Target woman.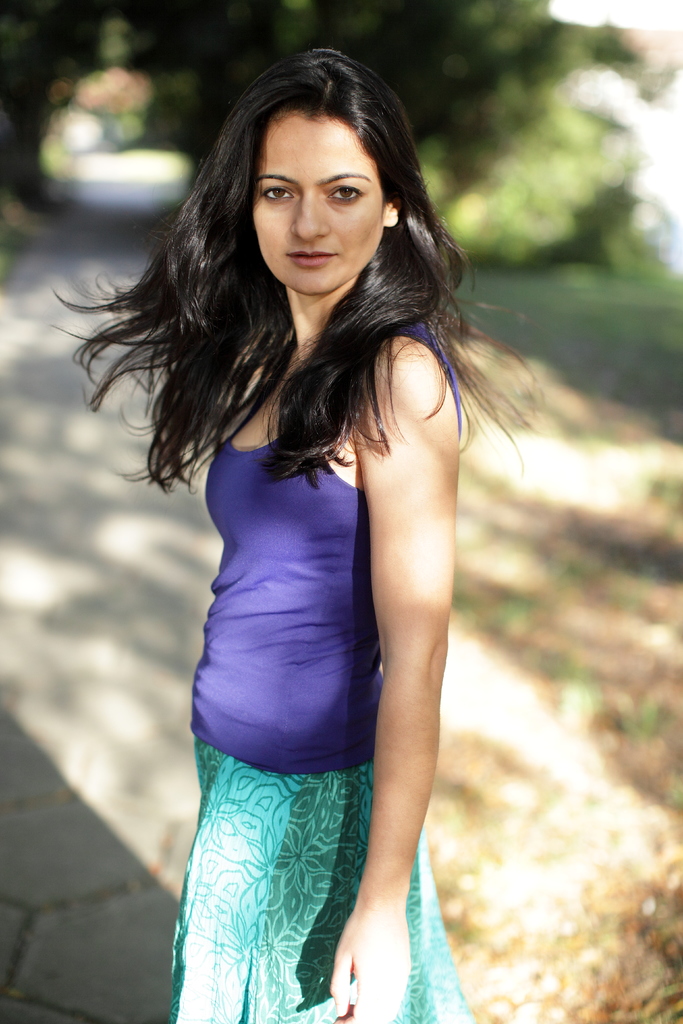
Target region: pyautogui.locateOnScreen(51, 58, 536, 1023).
